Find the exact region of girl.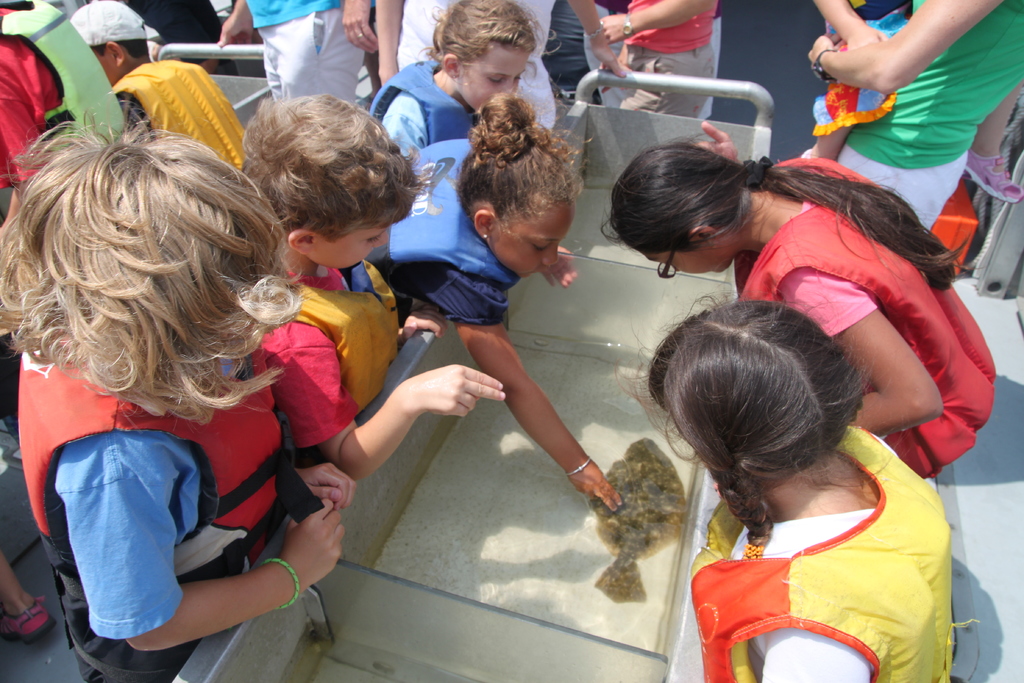
Exact region: [x1=604, y1=111, x2=998, y2=477].
